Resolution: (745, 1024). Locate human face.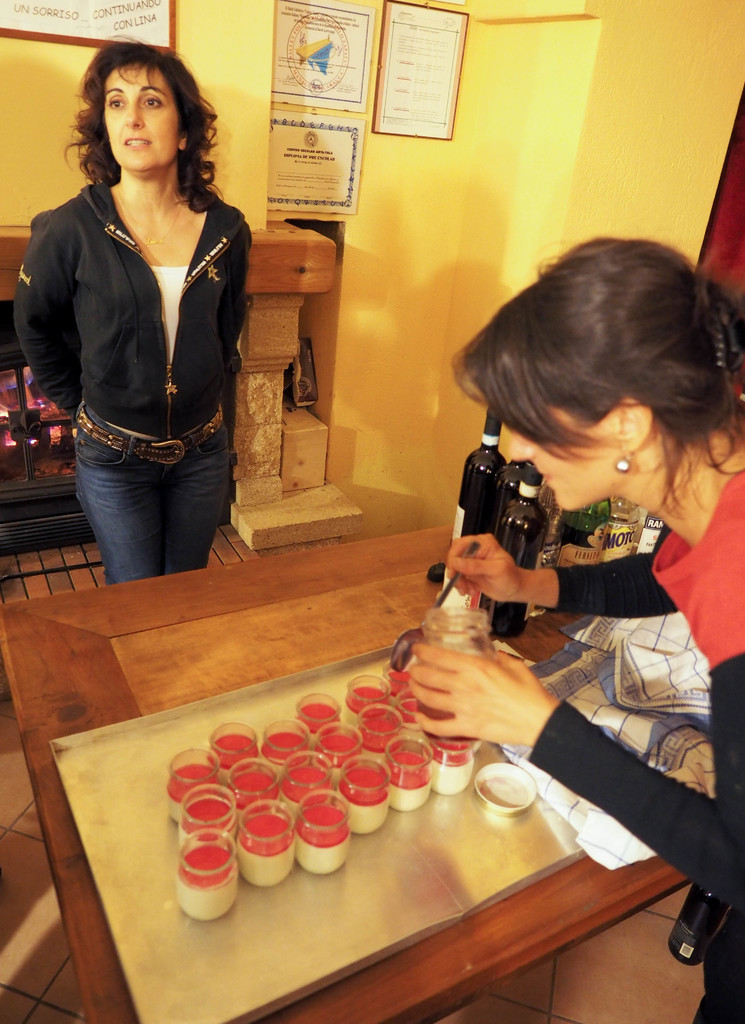
(x1=103, y1=61, x2=180, y2=168).
